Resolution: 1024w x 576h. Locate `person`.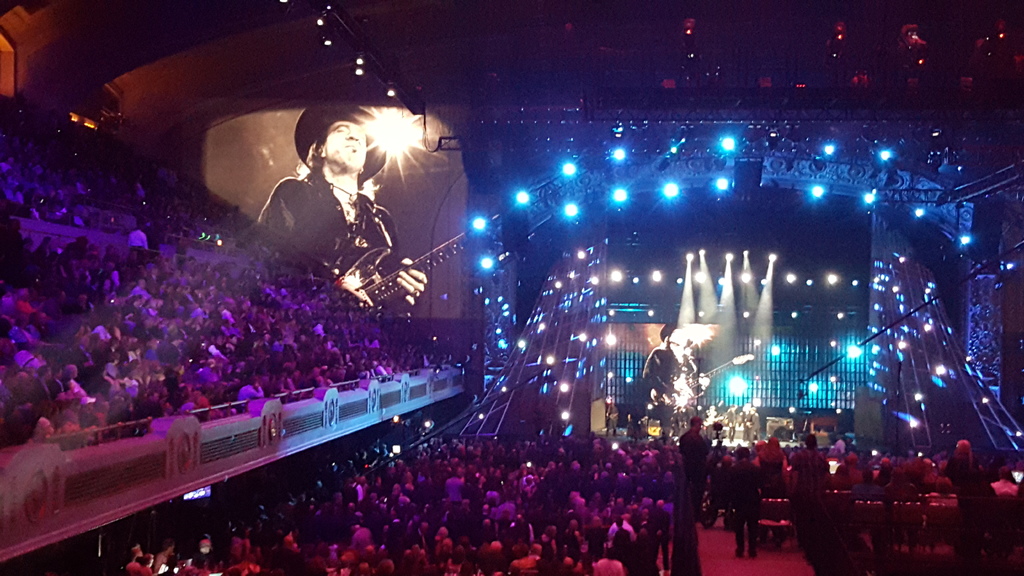
Rect(719, 441, 765, 550).
